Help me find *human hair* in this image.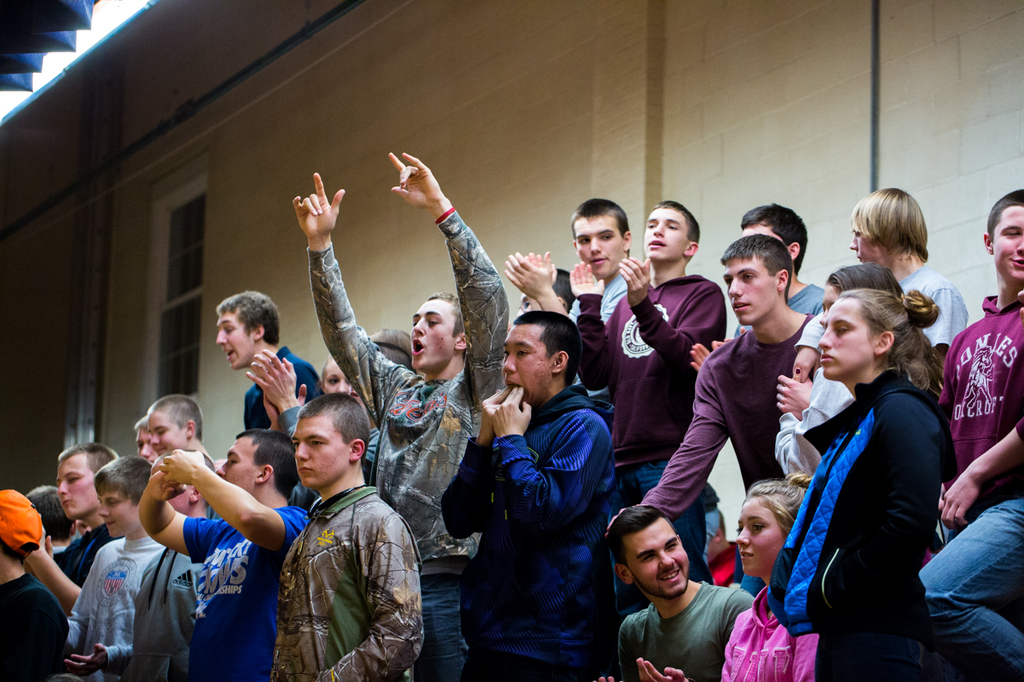
Found it: box=[147, 393, 204, 440].
